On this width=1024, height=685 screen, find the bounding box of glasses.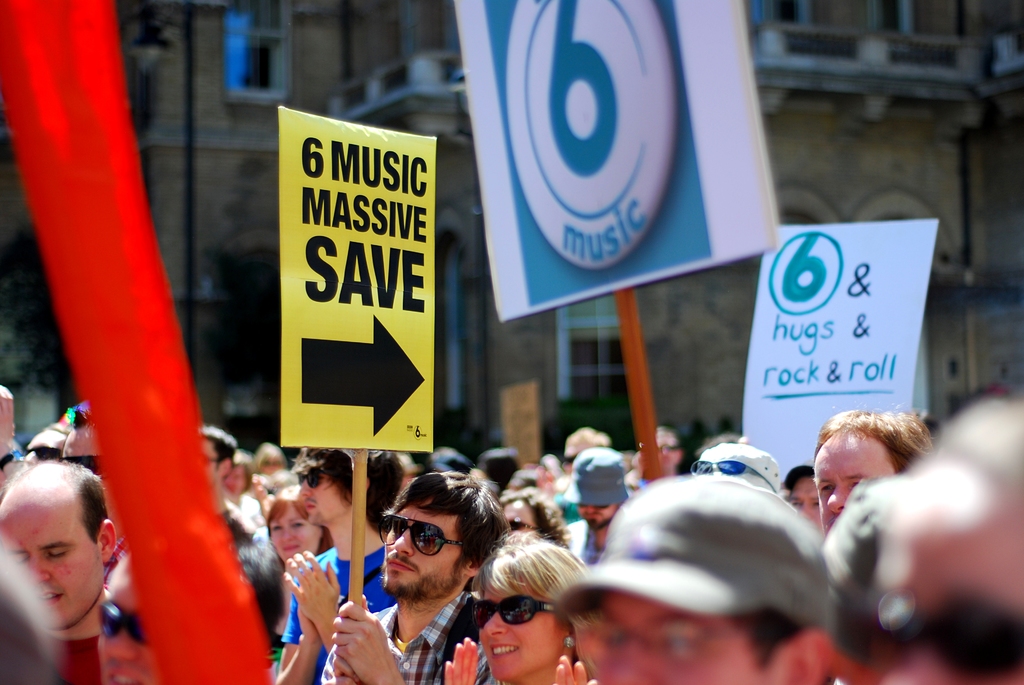
Bounding box: pyautogui.locateOnScreen(573, 620, 740, 670).
